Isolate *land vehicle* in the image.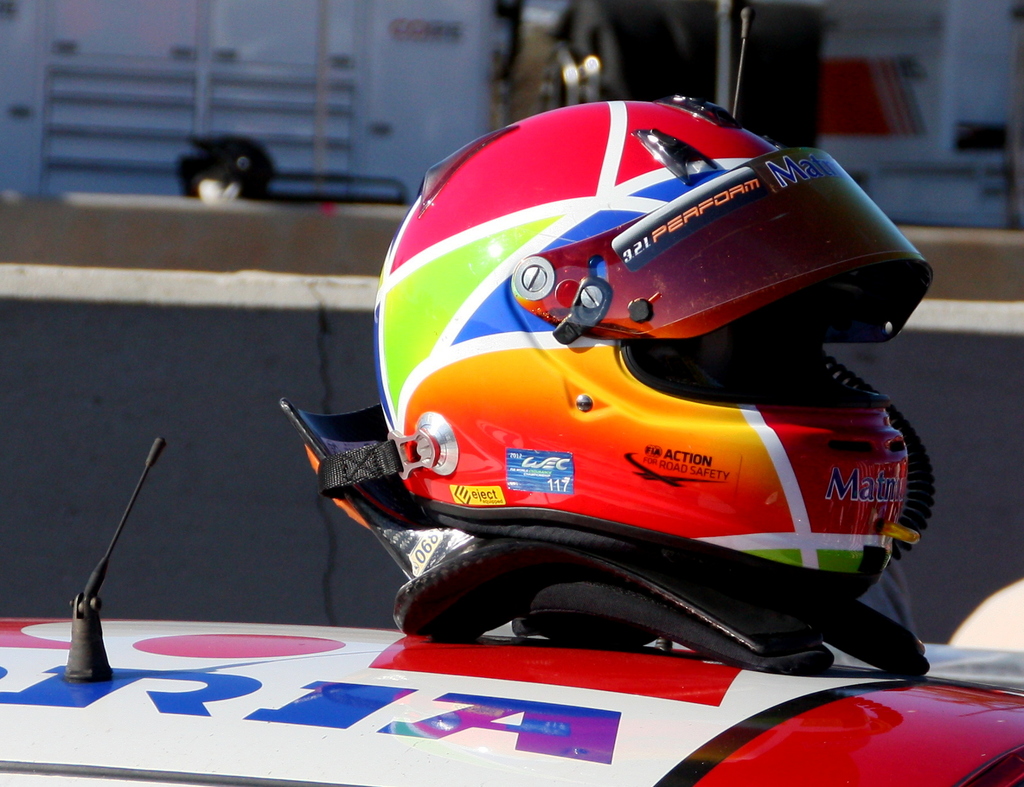
Isolated region: left=0, top=432, right=1023, bottom=781.
